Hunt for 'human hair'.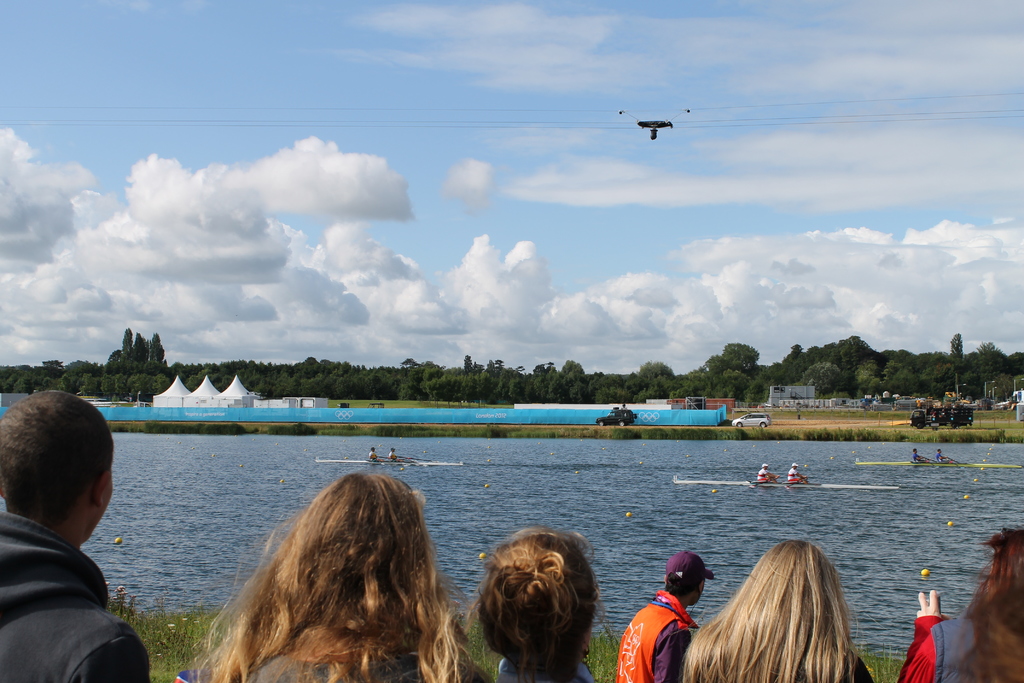
Hunted down at [701,550,881,682].
